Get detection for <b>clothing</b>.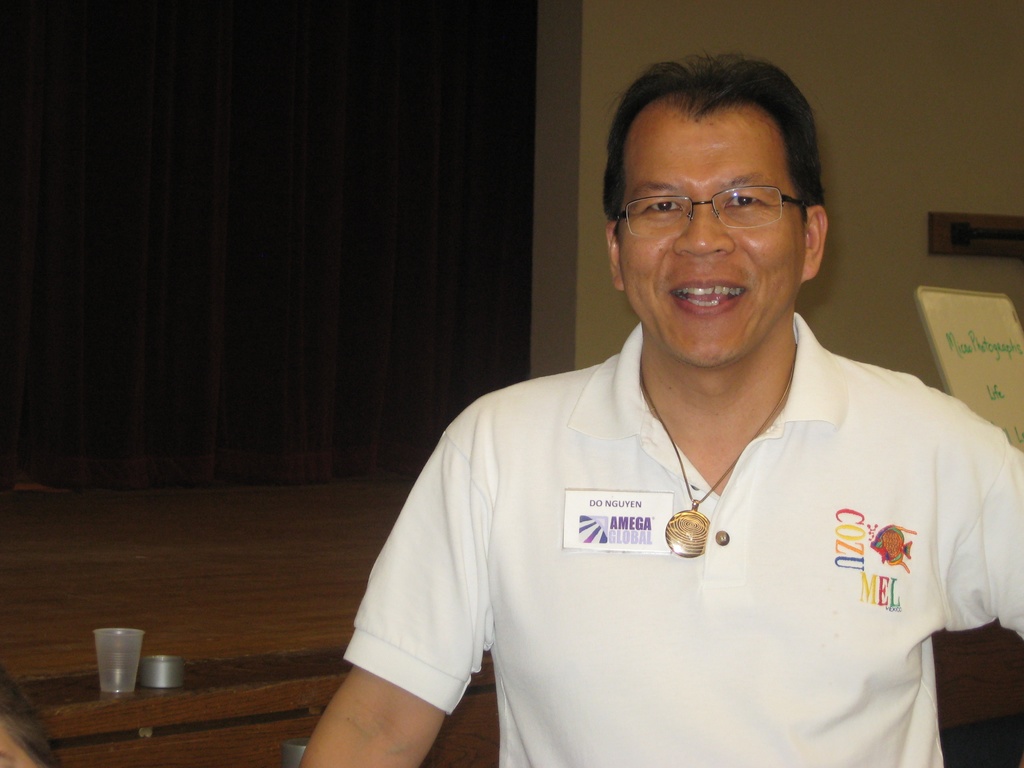
Detection: bbox(331, 308, 1018, 740).
